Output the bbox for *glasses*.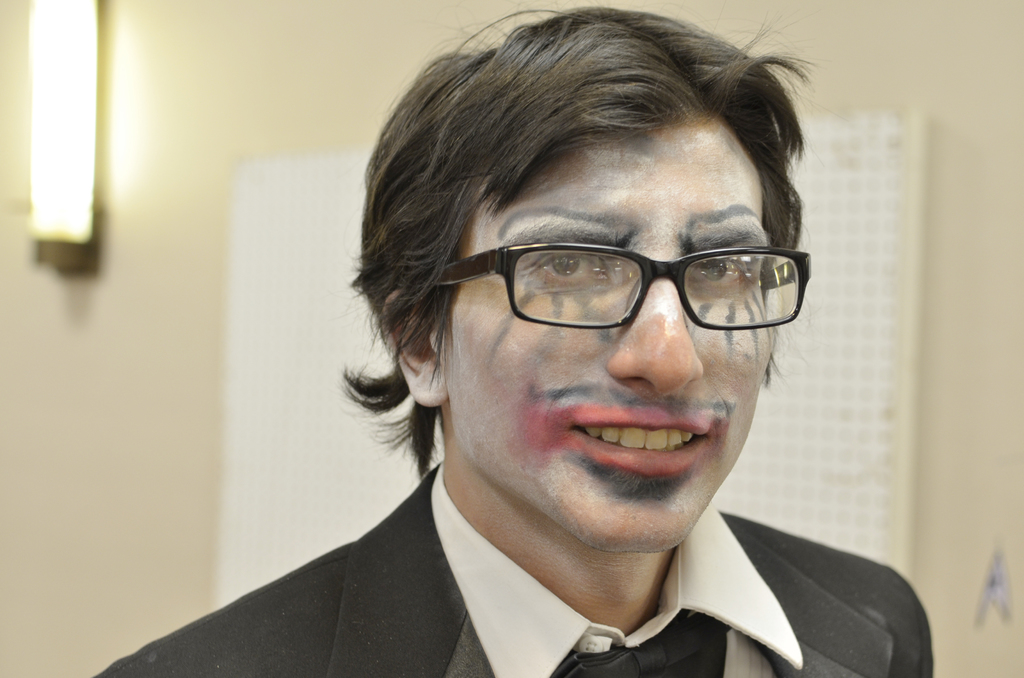
411, 240, 820, 338.
